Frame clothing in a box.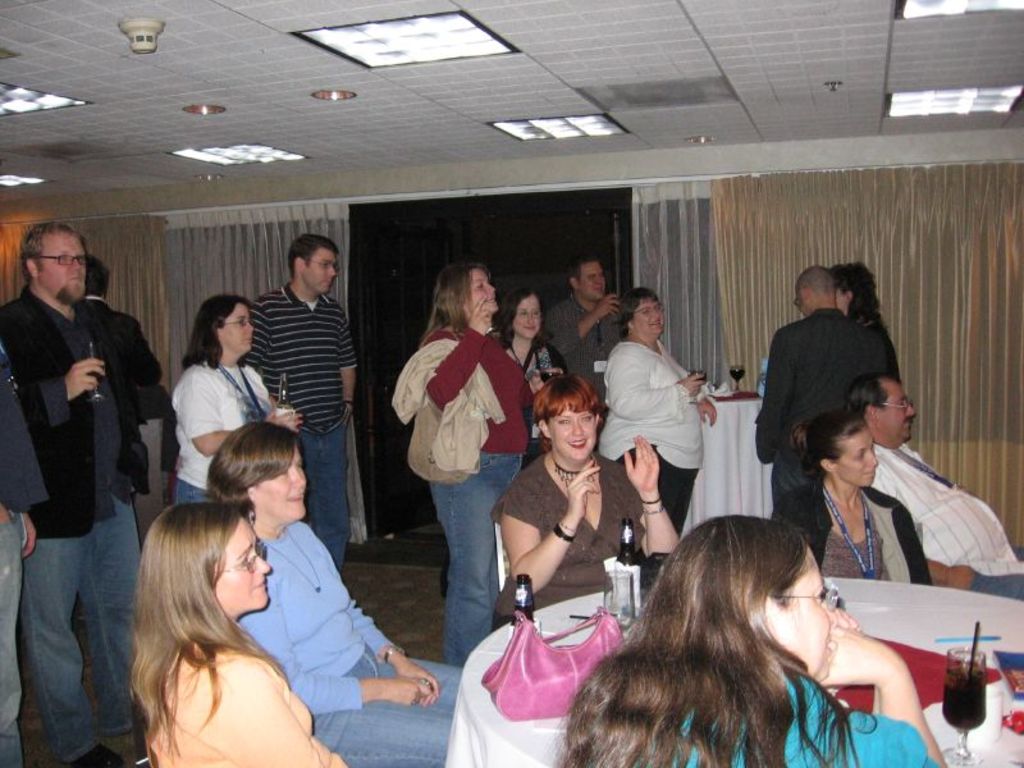
box=[408, 316, 532, 467].
